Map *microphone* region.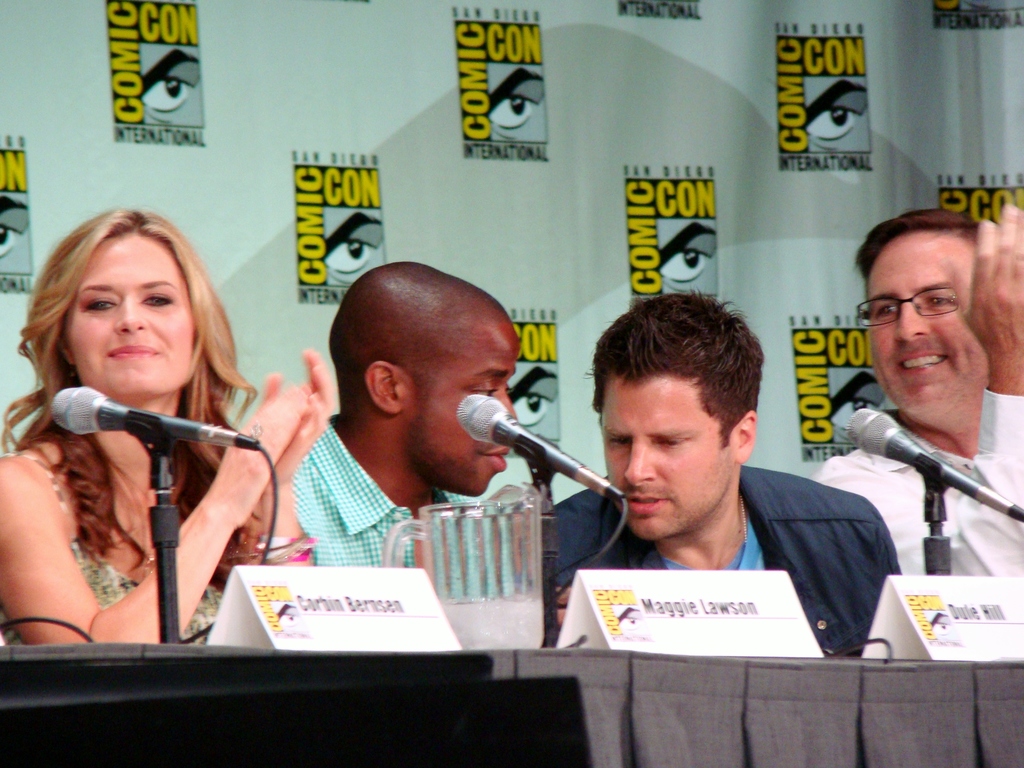
Mapped to locate(474, 415, 595, 509).
